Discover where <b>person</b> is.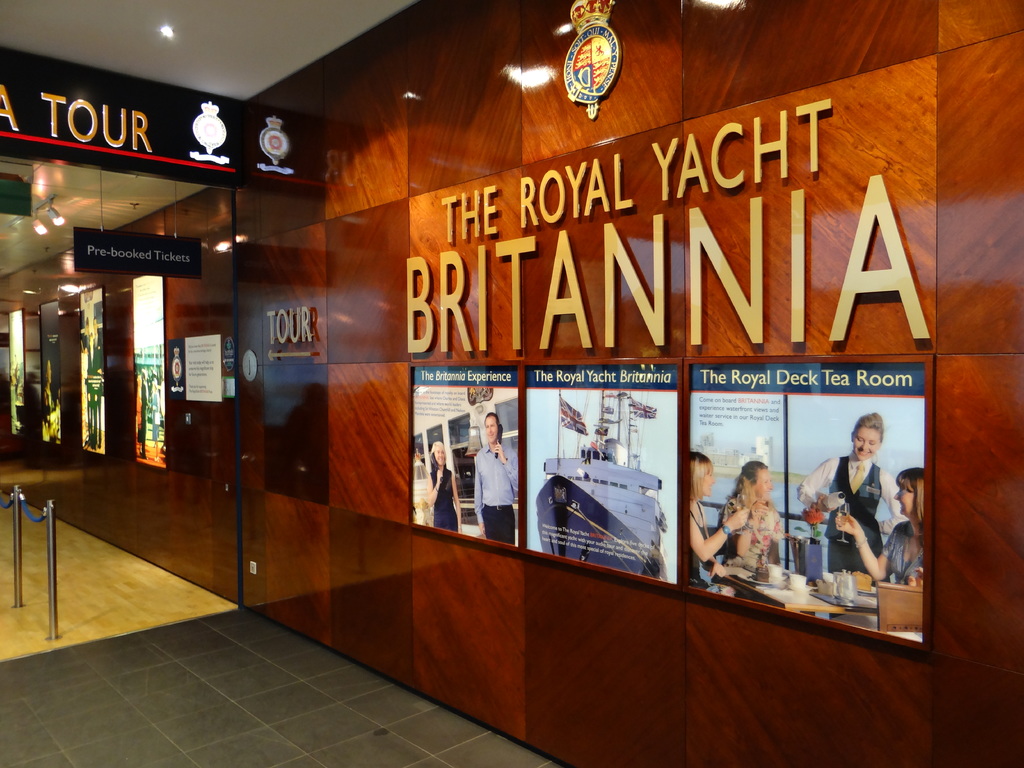
Discovered at [430, 444, 458, 536].
